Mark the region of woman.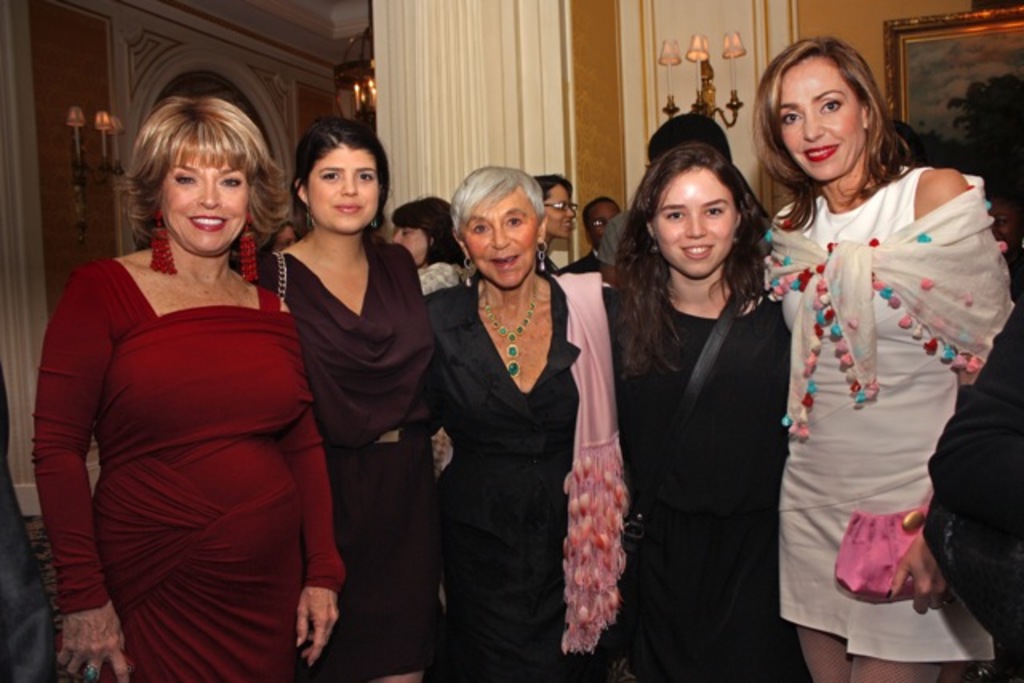
Region: <bbox>16, 94, 346, 681</bbox>.
